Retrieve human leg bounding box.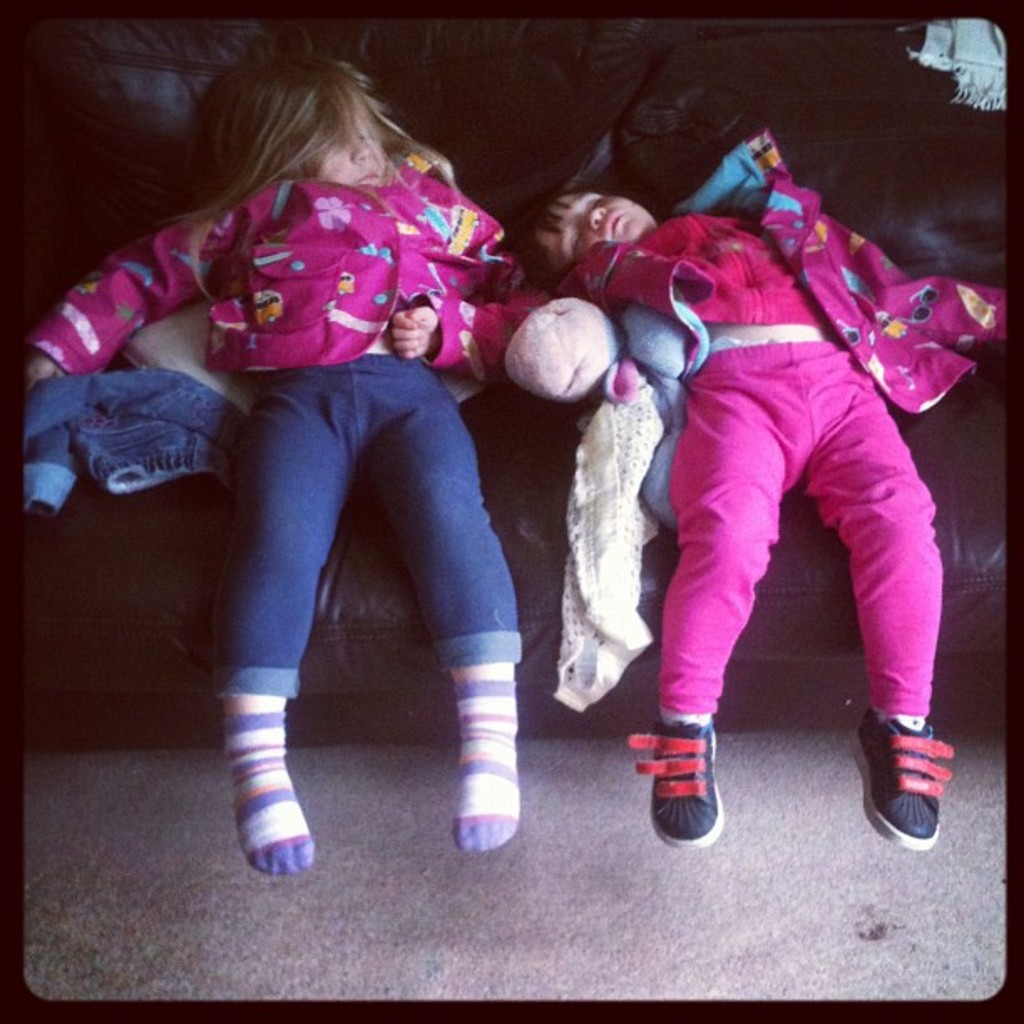
Bounding box: rect(808, 358, 950, 847).
